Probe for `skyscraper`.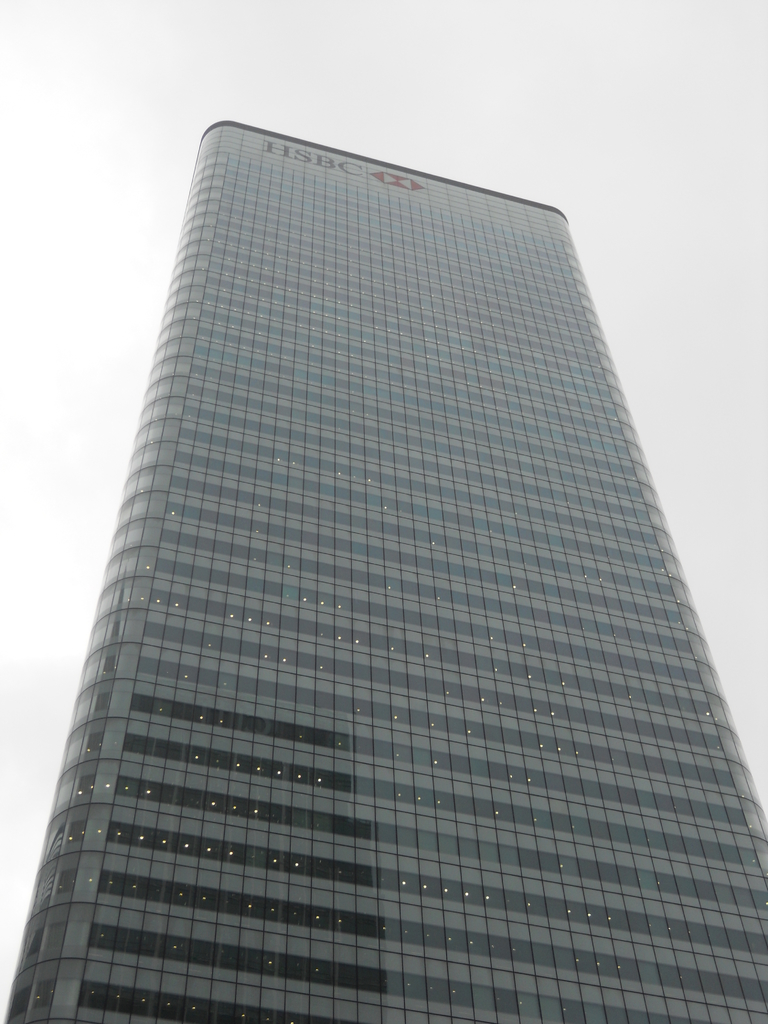
Probe result: (left=0, top=147, right=767, bottom=1023).
